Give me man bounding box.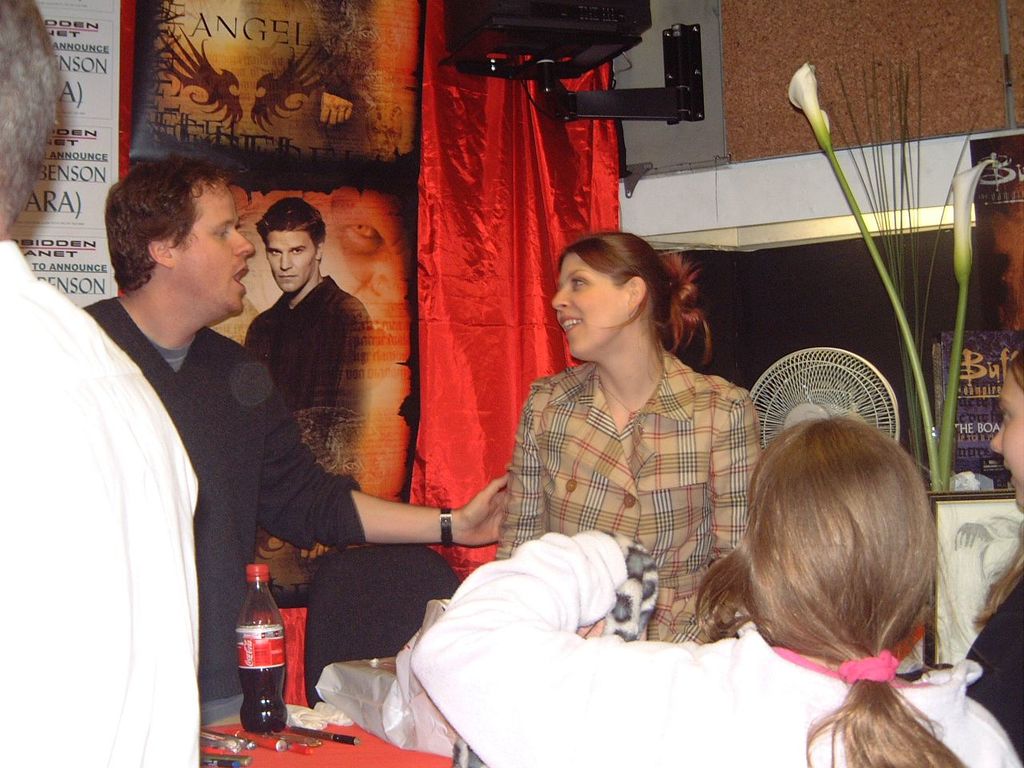
BBox(240, 200, 396, 566).
